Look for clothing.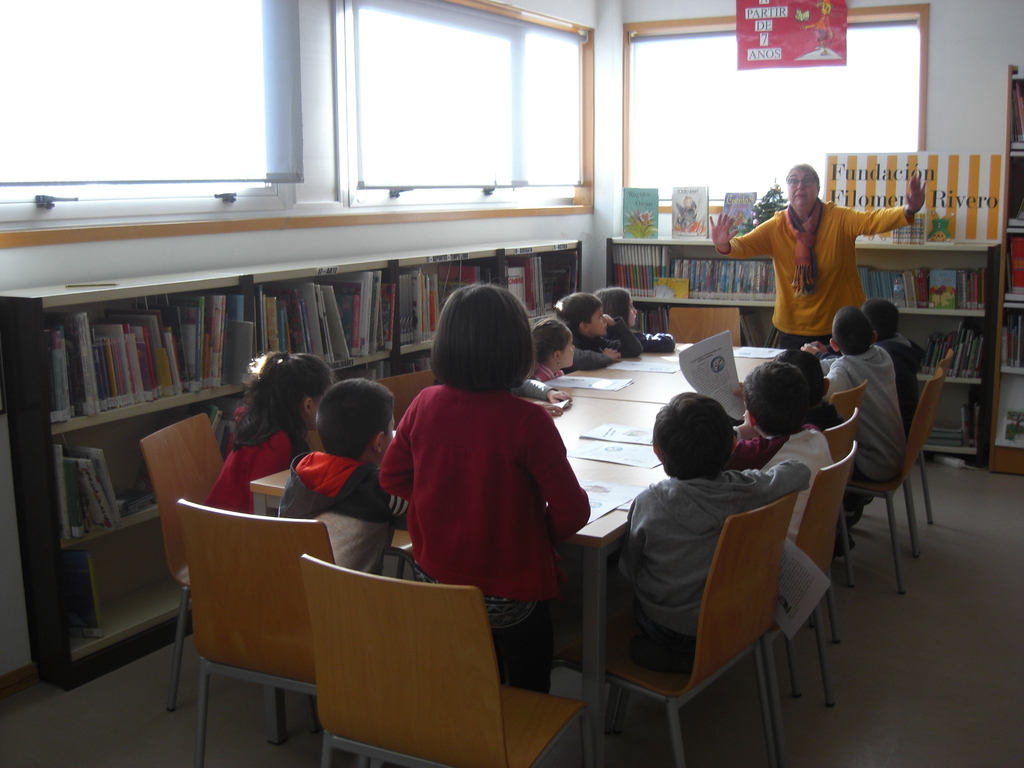
Found: bbox=[630, 463, 791, 663].
